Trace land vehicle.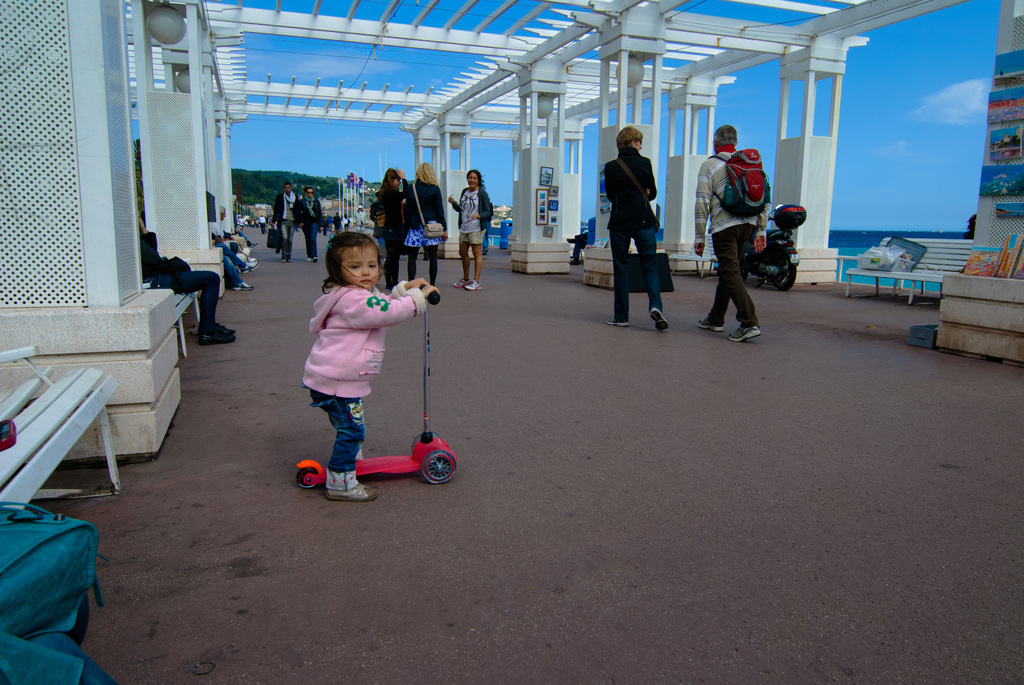
Traced to (left=719, top=199, right=801, bottom=287).
